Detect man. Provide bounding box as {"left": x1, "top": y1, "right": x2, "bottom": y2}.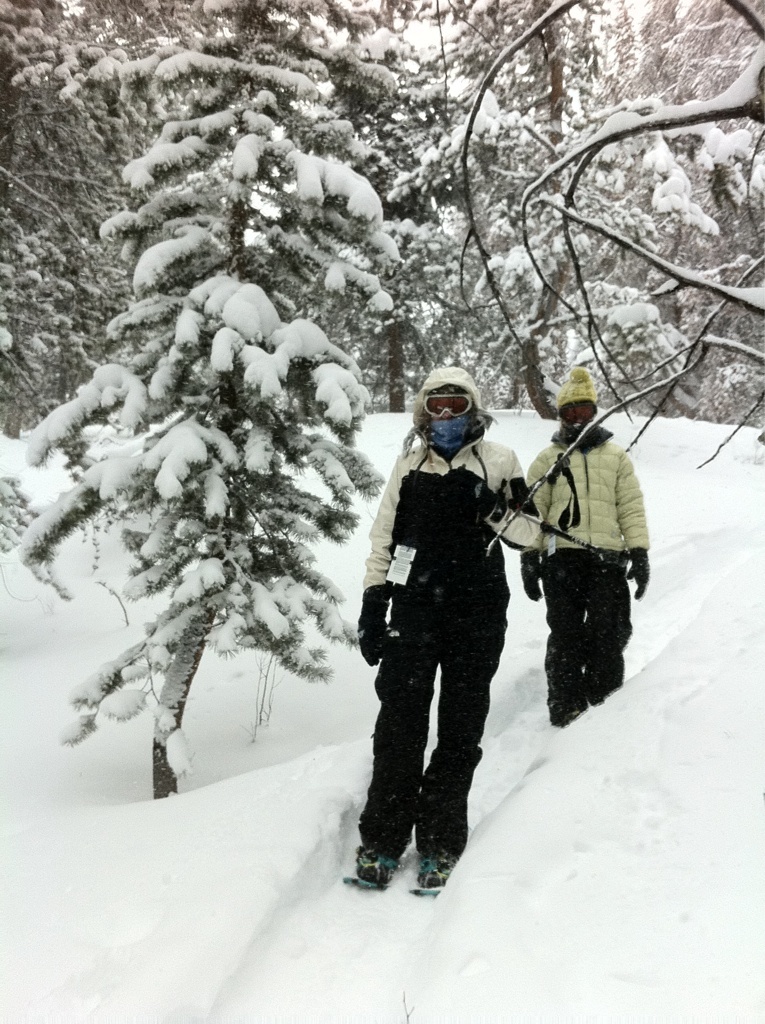
{"left": 521, "top": 367, "right": 650, "bottom": 725}.
